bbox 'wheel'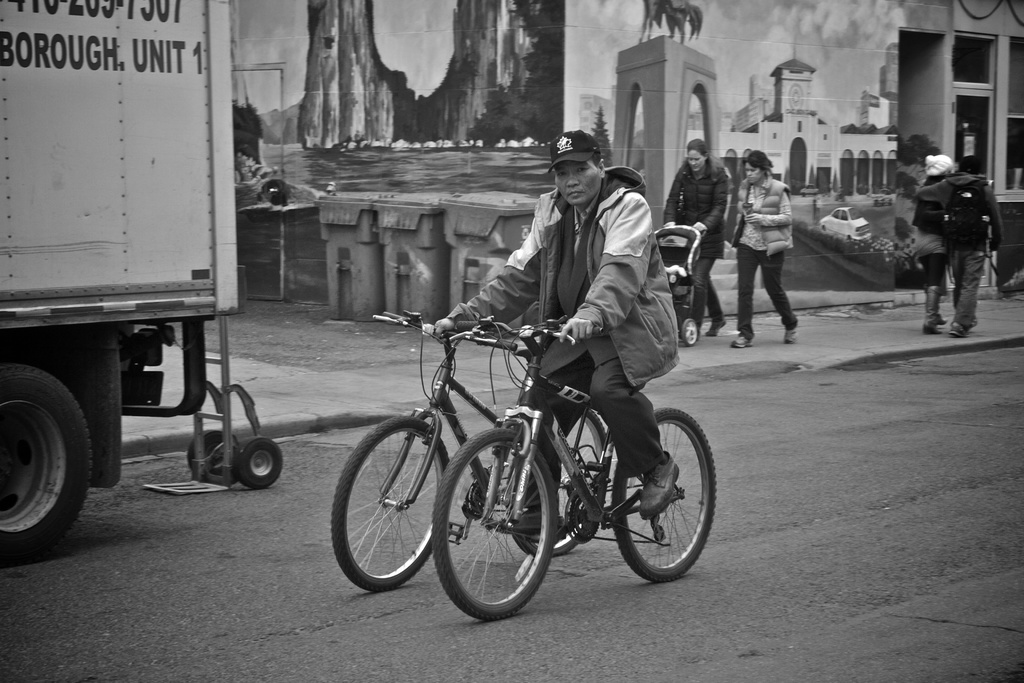
513, 410, 610, 562
